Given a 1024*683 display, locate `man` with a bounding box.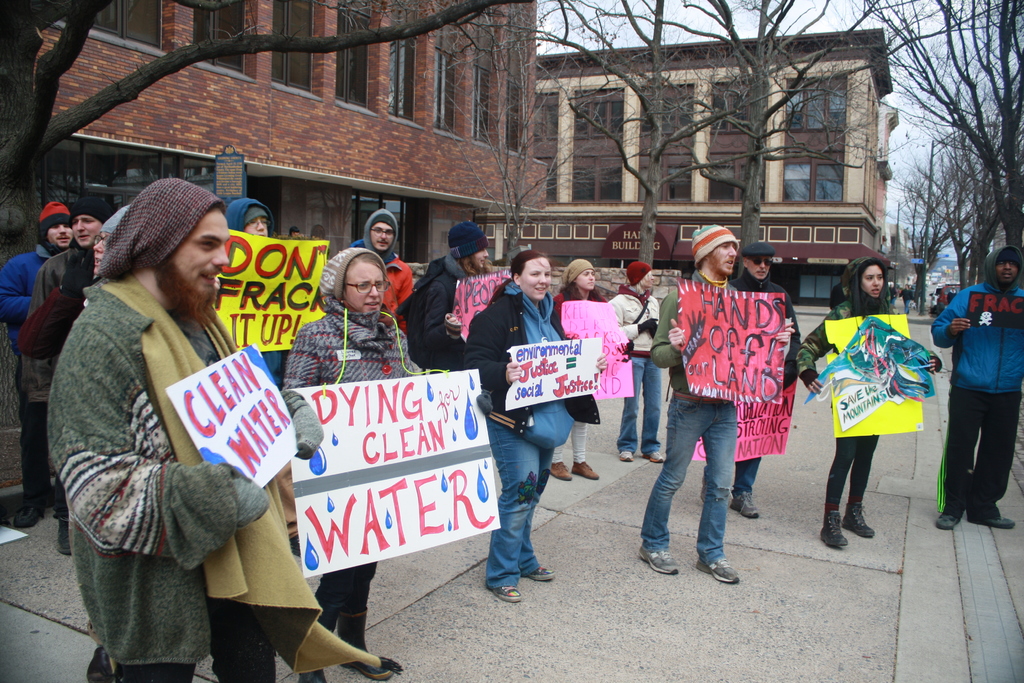
Located: detection(899, 281, 916, 314).
